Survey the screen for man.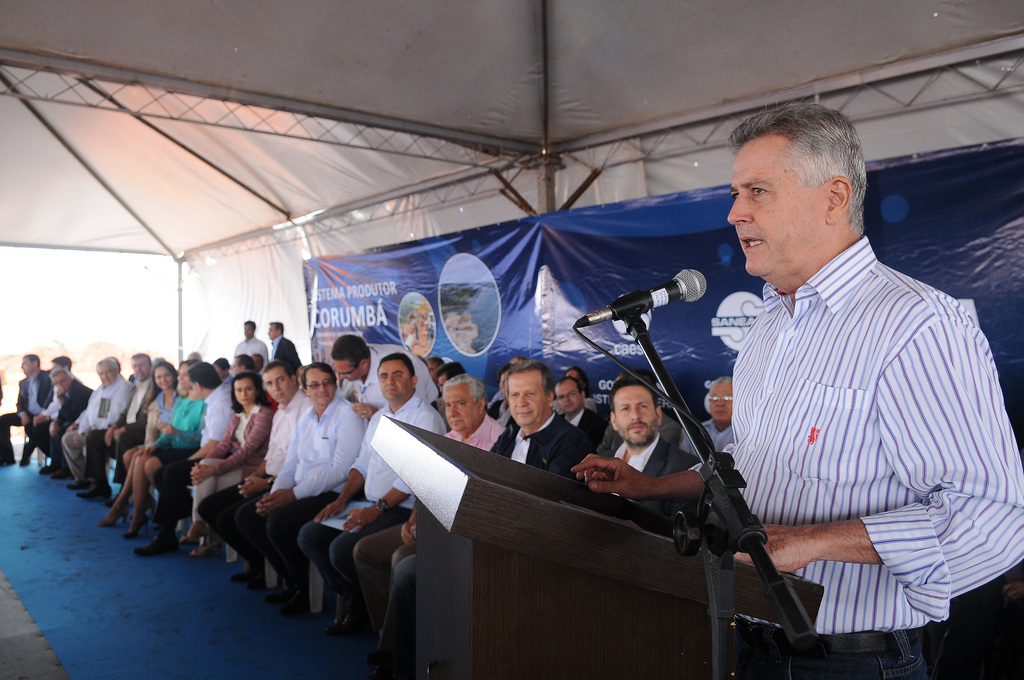
Survey found: x1=296 y1=349 x2=446 y2=635.
